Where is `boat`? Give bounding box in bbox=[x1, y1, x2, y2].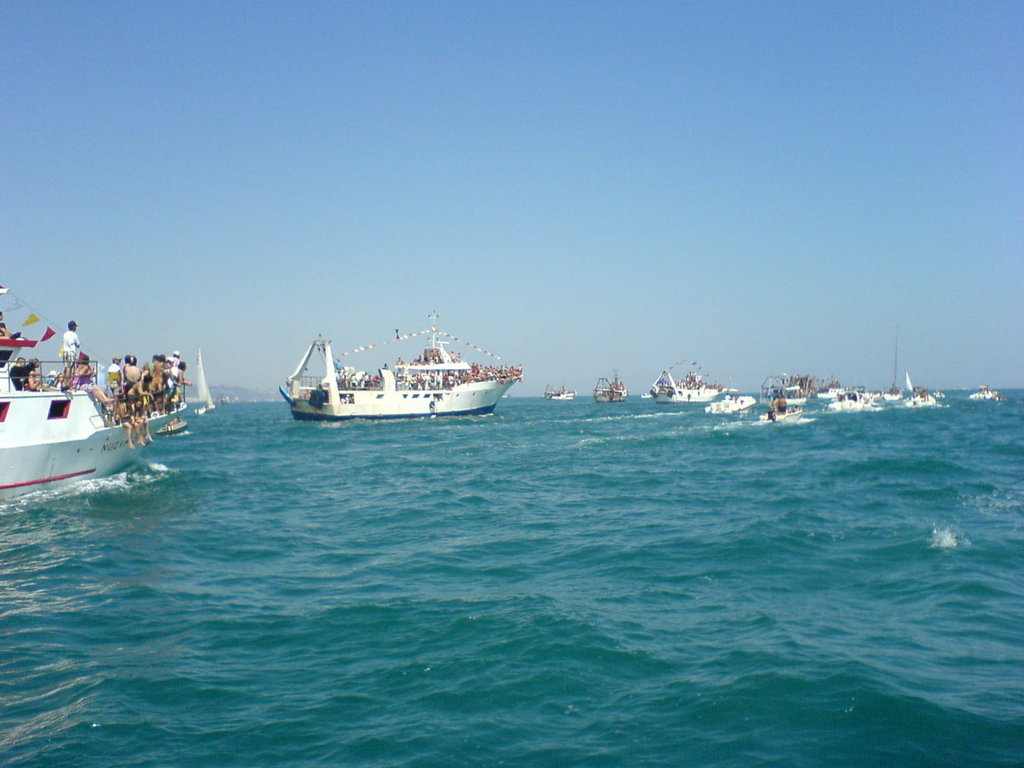
bbox=[543, 383, 574, 400].
